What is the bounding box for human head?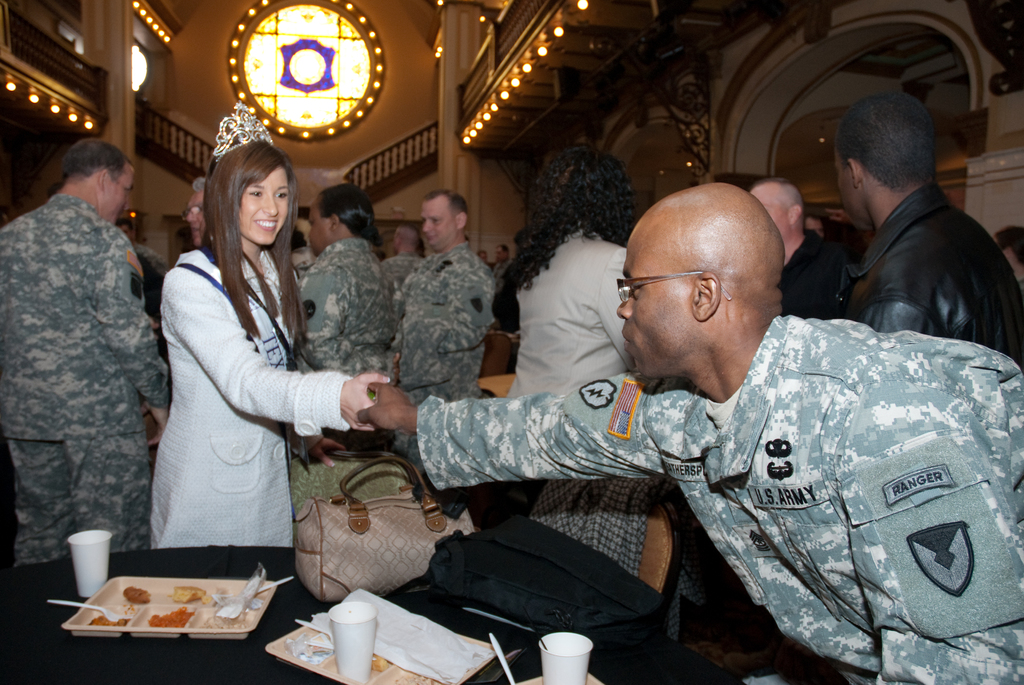
bbox=(61, 138, 135, 223).
